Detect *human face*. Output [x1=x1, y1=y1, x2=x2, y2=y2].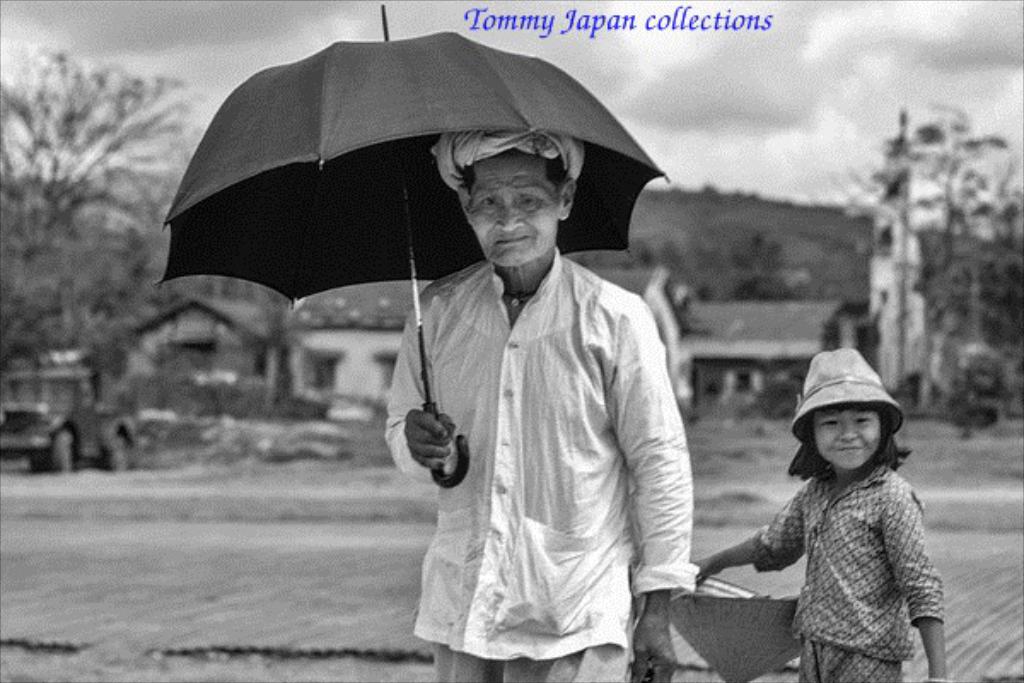
[x1=466, y1=155, x2=560, y2=265].
